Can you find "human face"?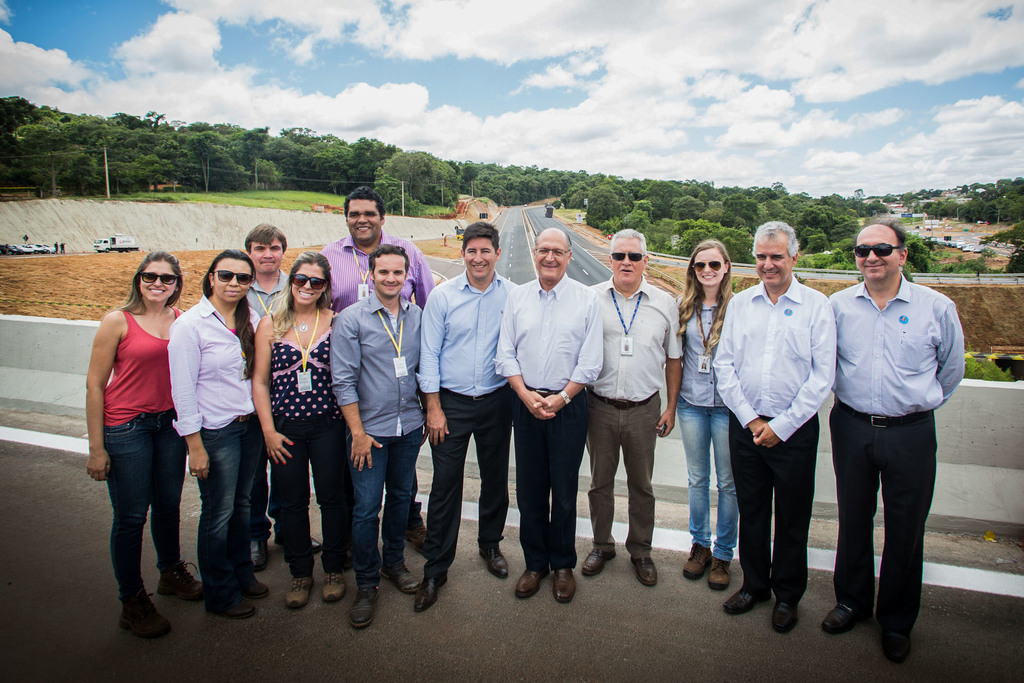
Yes, bounding box: <box>694,248,724,284</box>.
